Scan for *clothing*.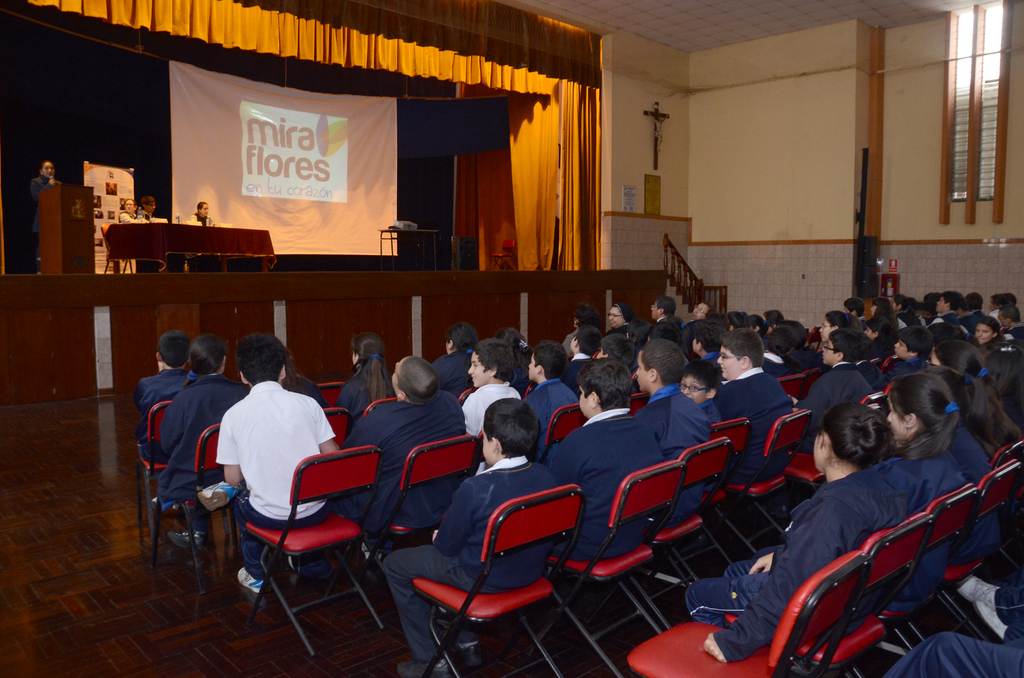
Scan result: region(972, 307, 981, 321).
